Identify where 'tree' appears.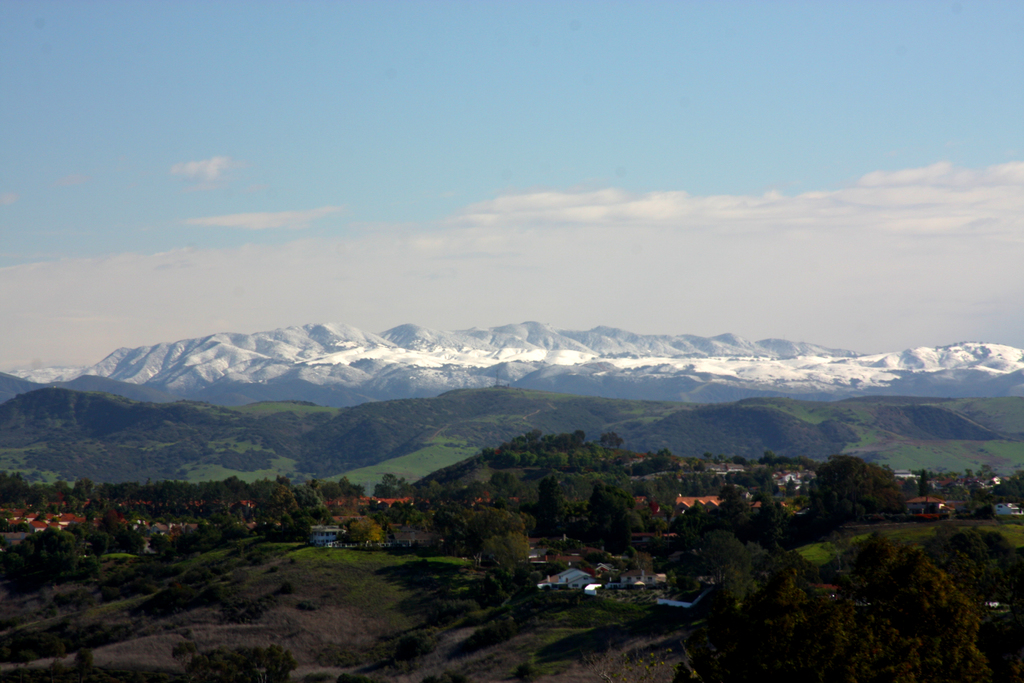
Appears at bbox(378, 473, 414, 498).
